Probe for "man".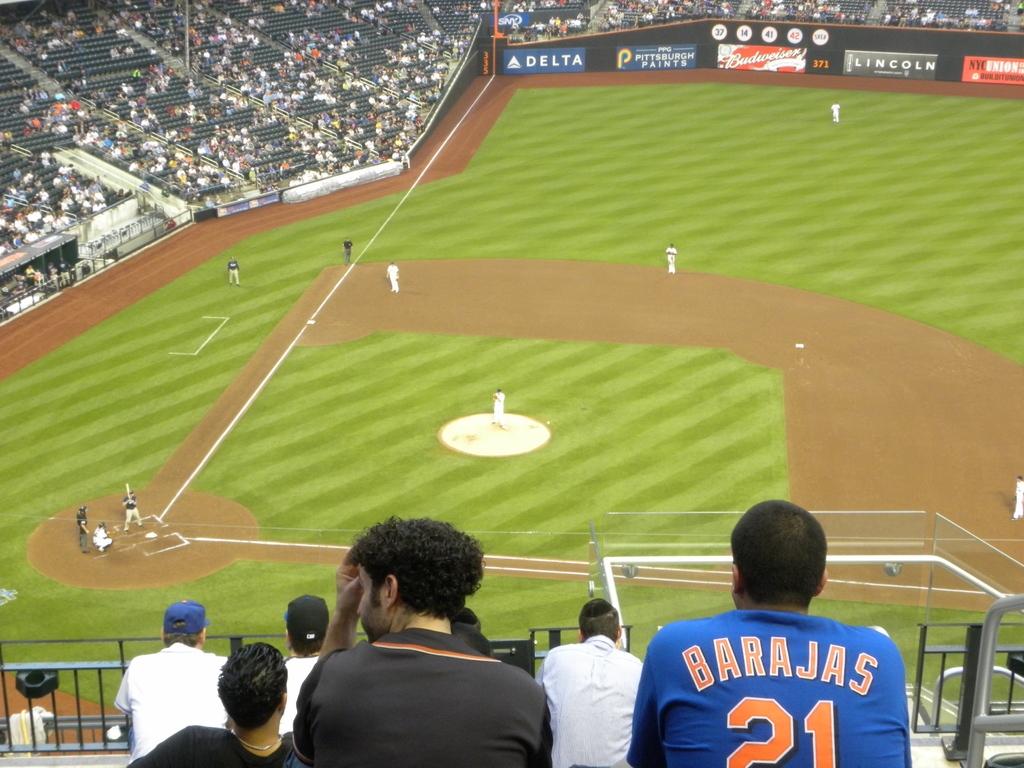
Probe result: (x1=479, y1=0, x2=486, y2=10).
